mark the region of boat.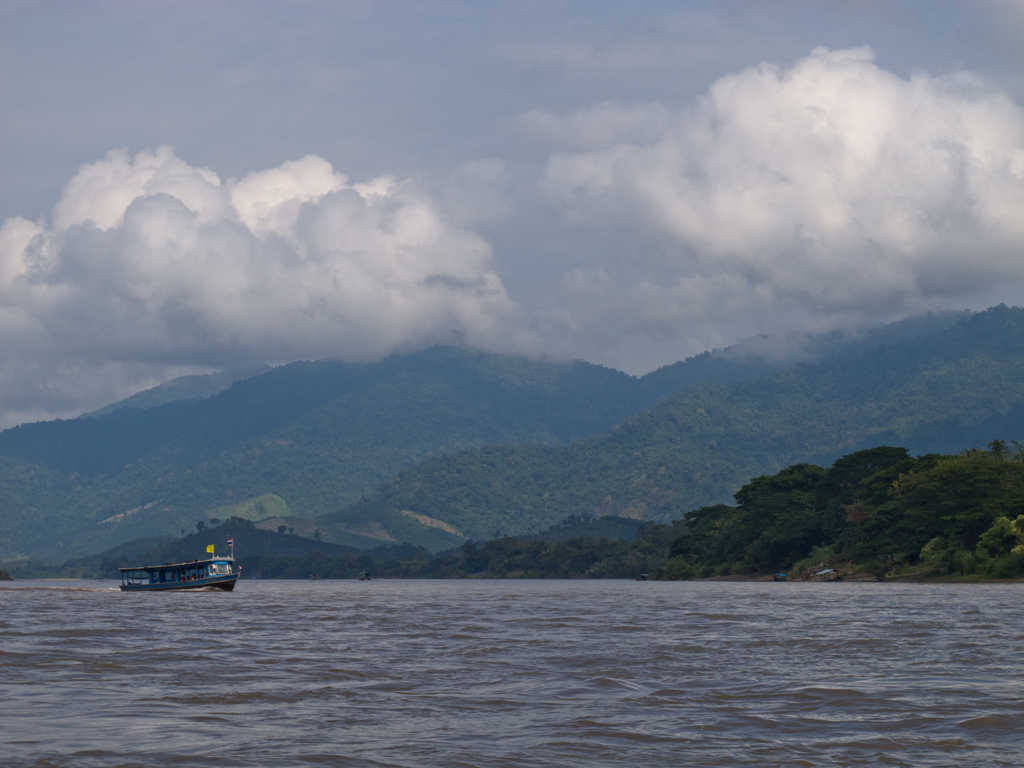
Region: 120,538,237,605.
